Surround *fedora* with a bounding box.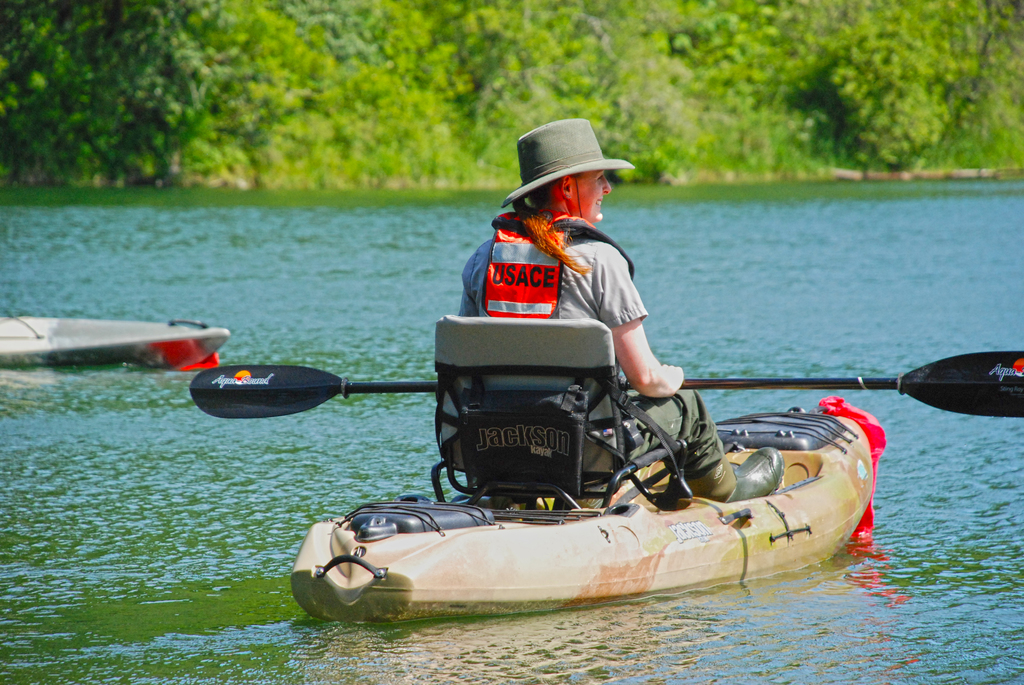
506, 116, 629, 202.
